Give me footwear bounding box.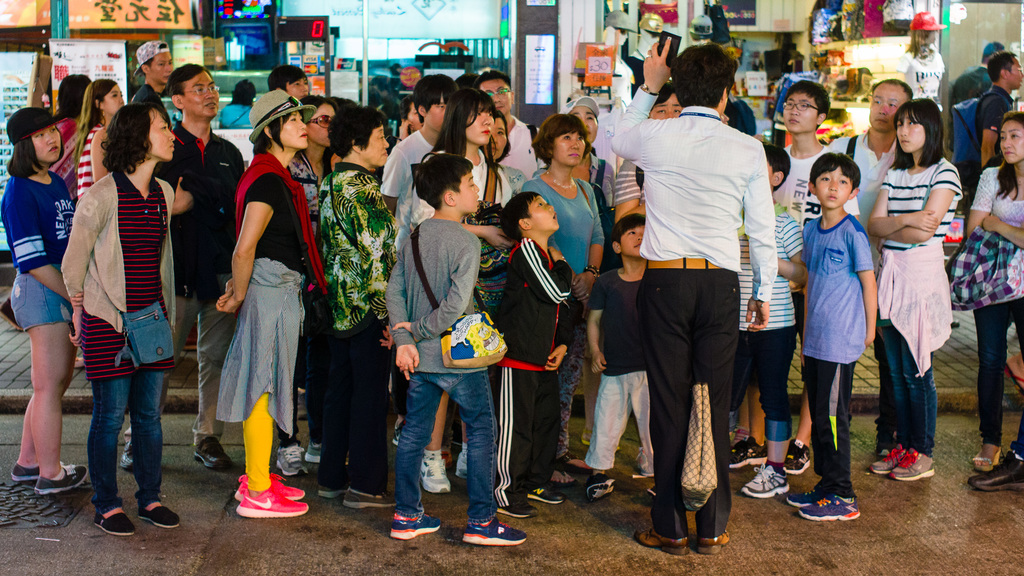
bbox=[582, 477, 619, 506].
